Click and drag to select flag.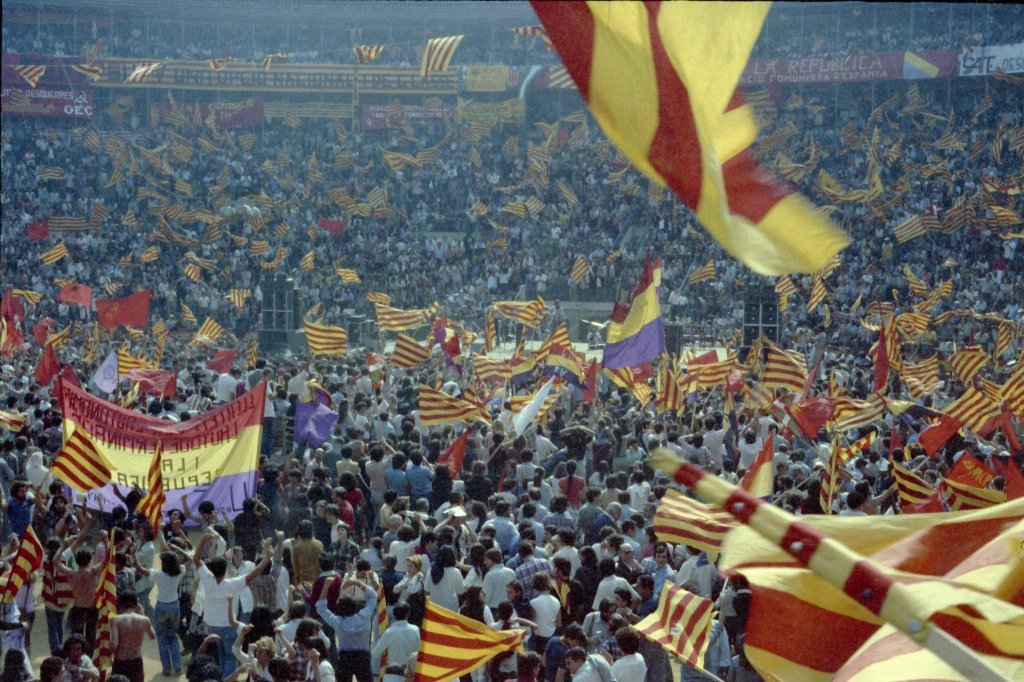
Selection: x1=336, y1=267, x2=363, y2=285.
